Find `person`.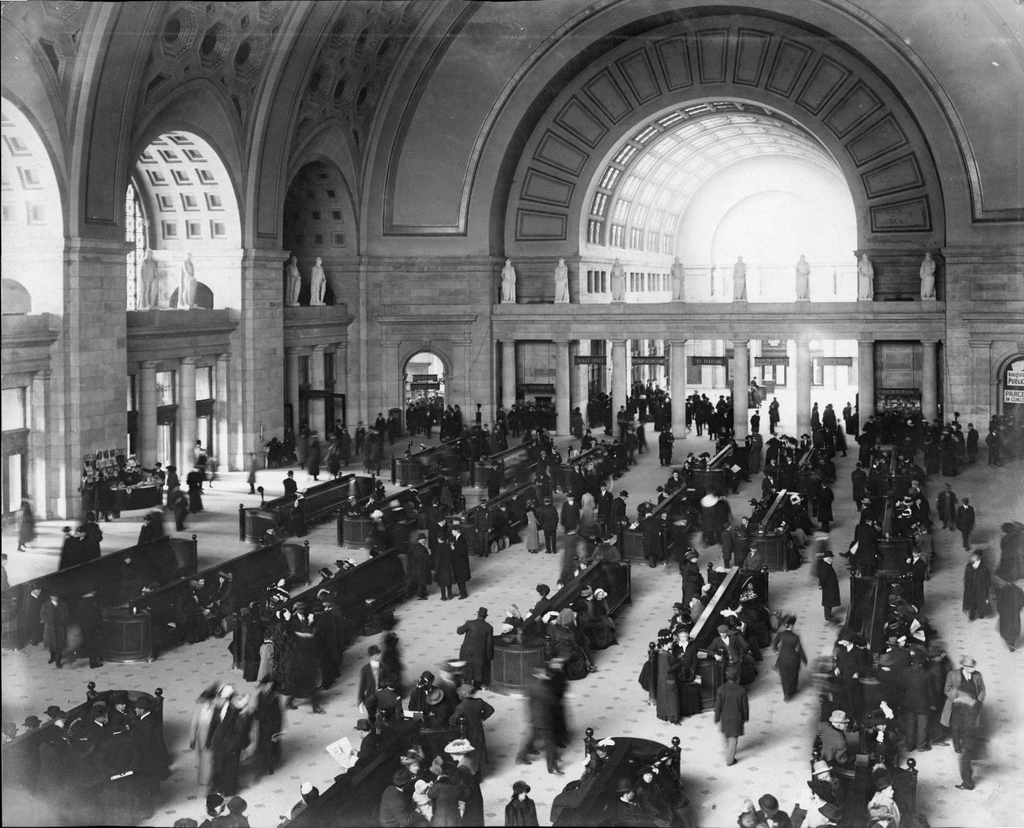
box=[750, 374, 758, 388].
